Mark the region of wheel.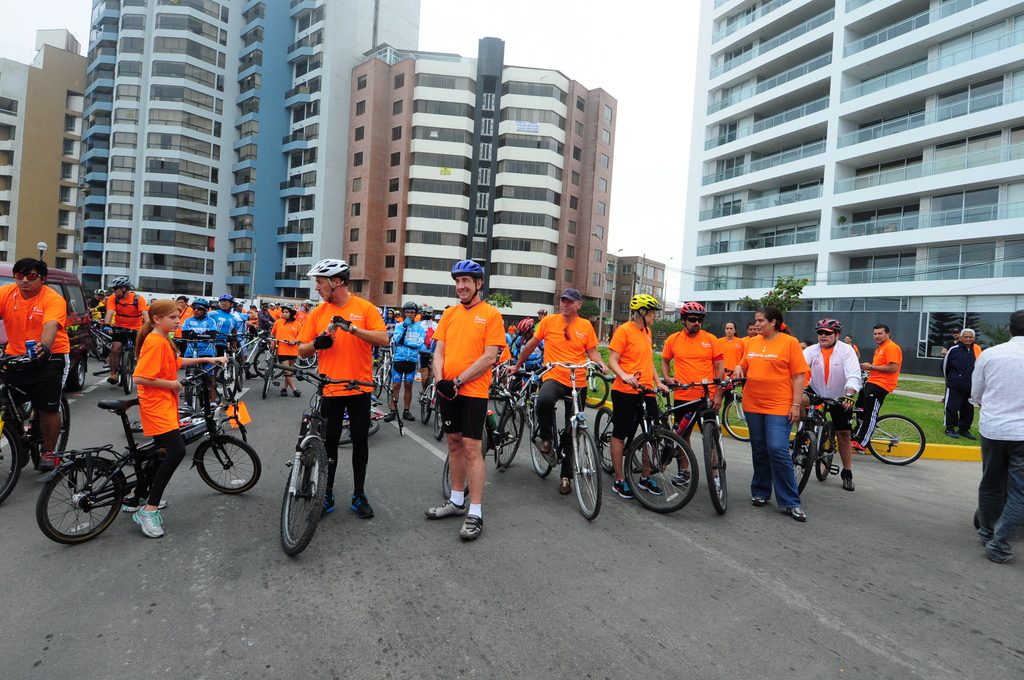
Region: locate(632, 410, 667, 474).
